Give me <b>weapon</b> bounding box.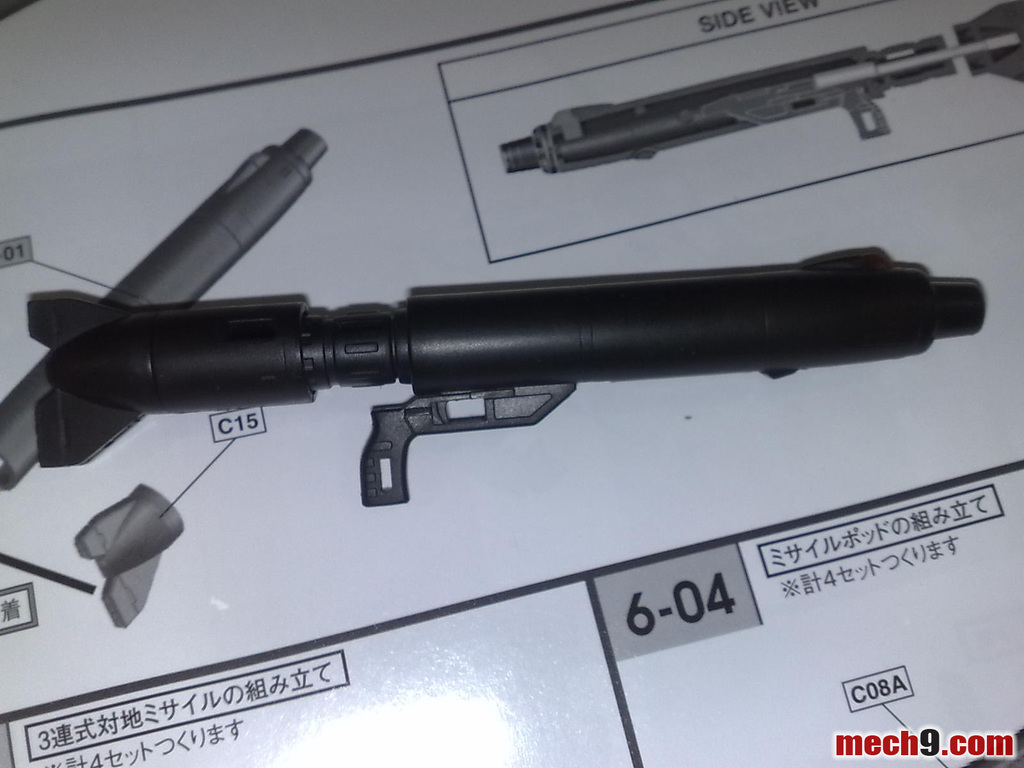
crop(31, 287, 982, 500).
